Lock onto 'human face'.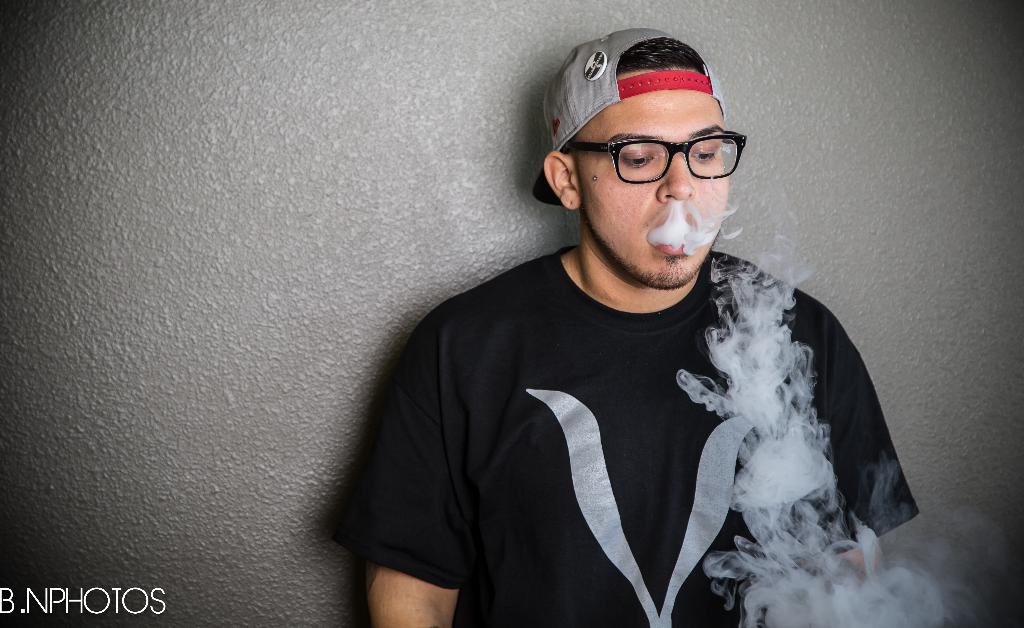
Locked: BBox(579, 88, 730, 288).
